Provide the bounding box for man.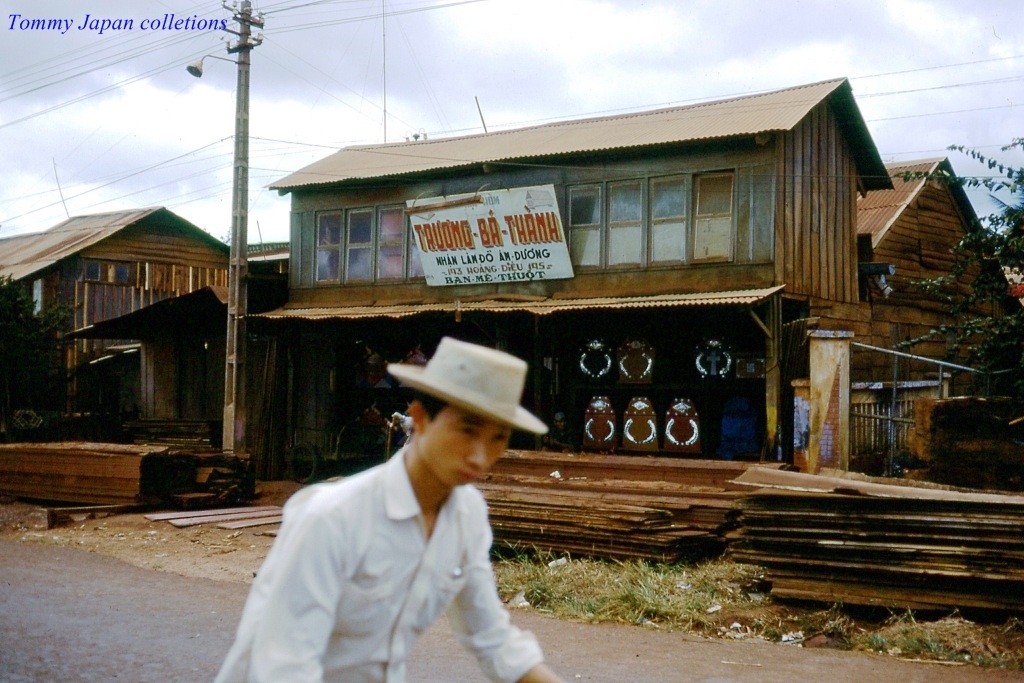
{"left": 221, "top": 350, "right": 569, "bottom": 677}.
